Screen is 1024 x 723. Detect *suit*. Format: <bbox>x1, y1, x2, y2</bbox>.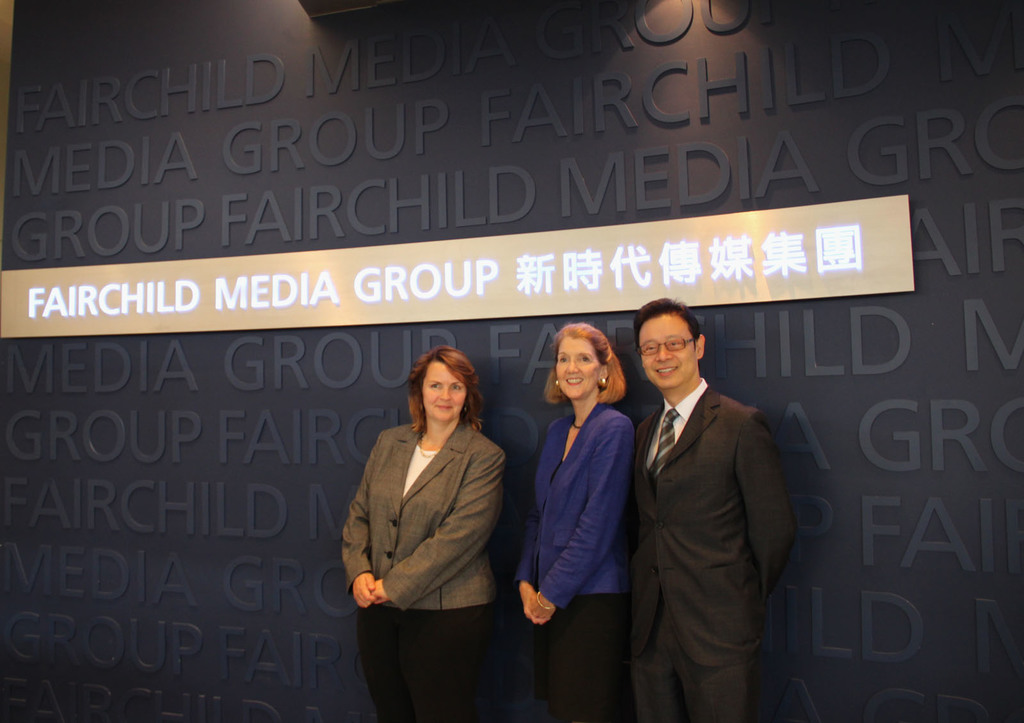
<bbox>521, 402, 634, 722</bbox>.
